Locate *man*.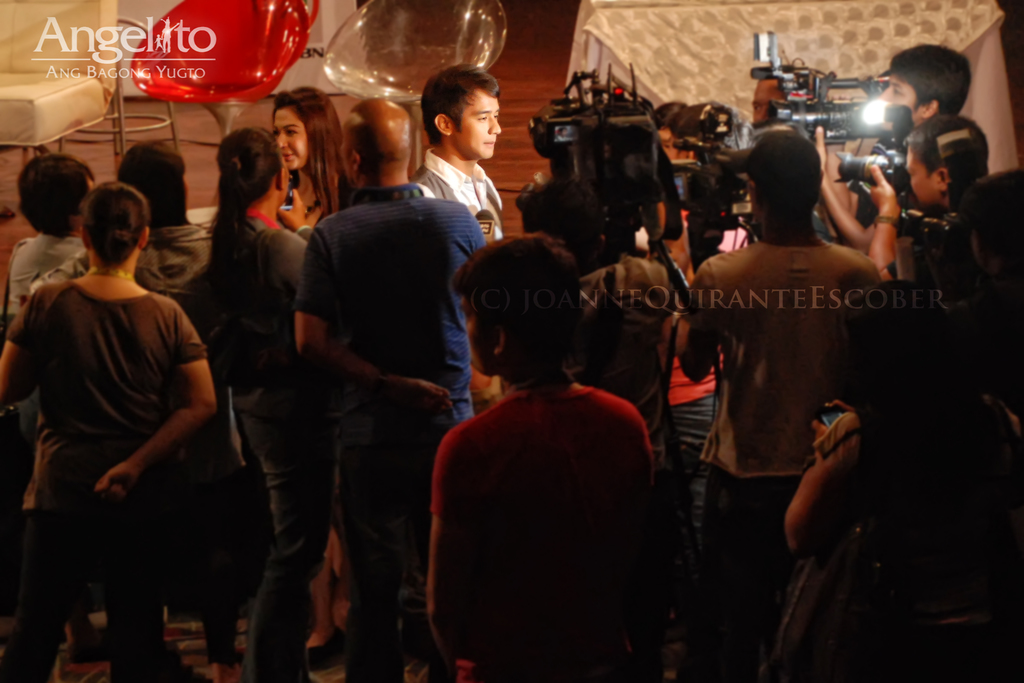
Bounding box: pyautogui.locateOnScreen(291, 99, 485, 682).
